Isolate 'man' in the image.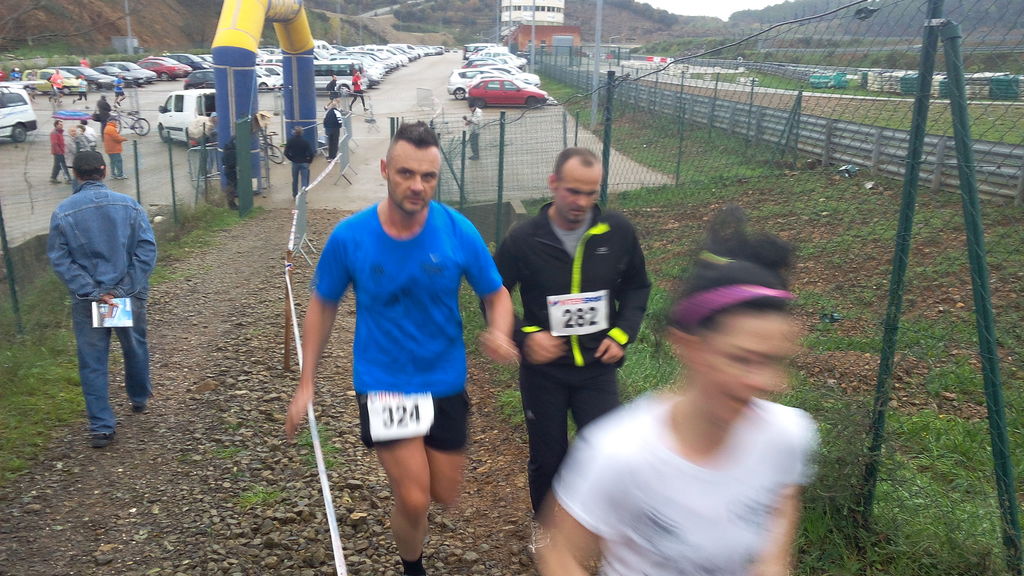
Isolated region: [left=283, top=131, right=305, bottom=196].
